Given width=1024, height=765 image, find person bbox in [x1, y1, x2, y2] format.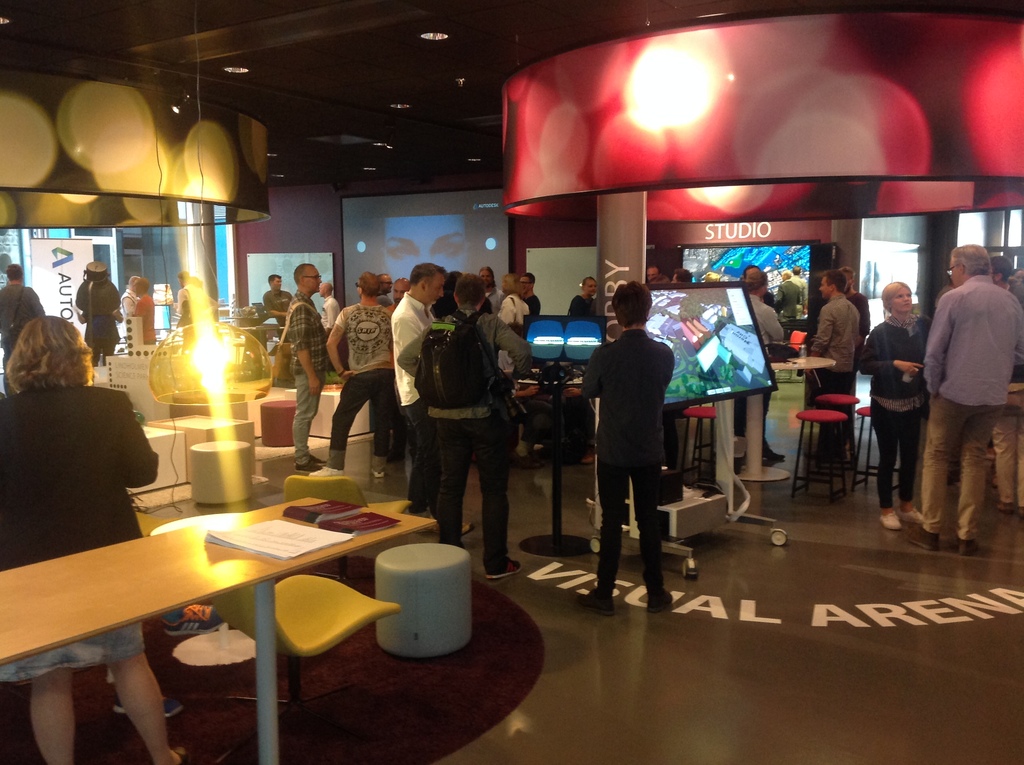
[643, 261, 664, 286].
